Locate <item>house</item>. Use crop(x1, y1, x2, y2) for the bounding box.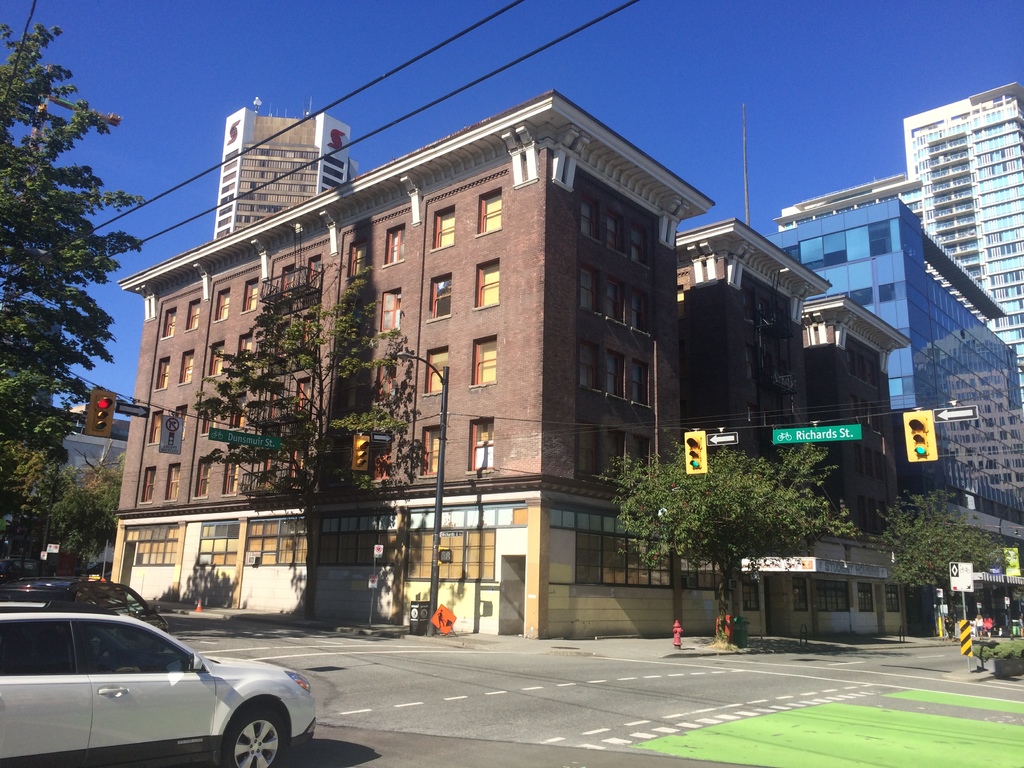
crop(58, 397, 133, 569).
